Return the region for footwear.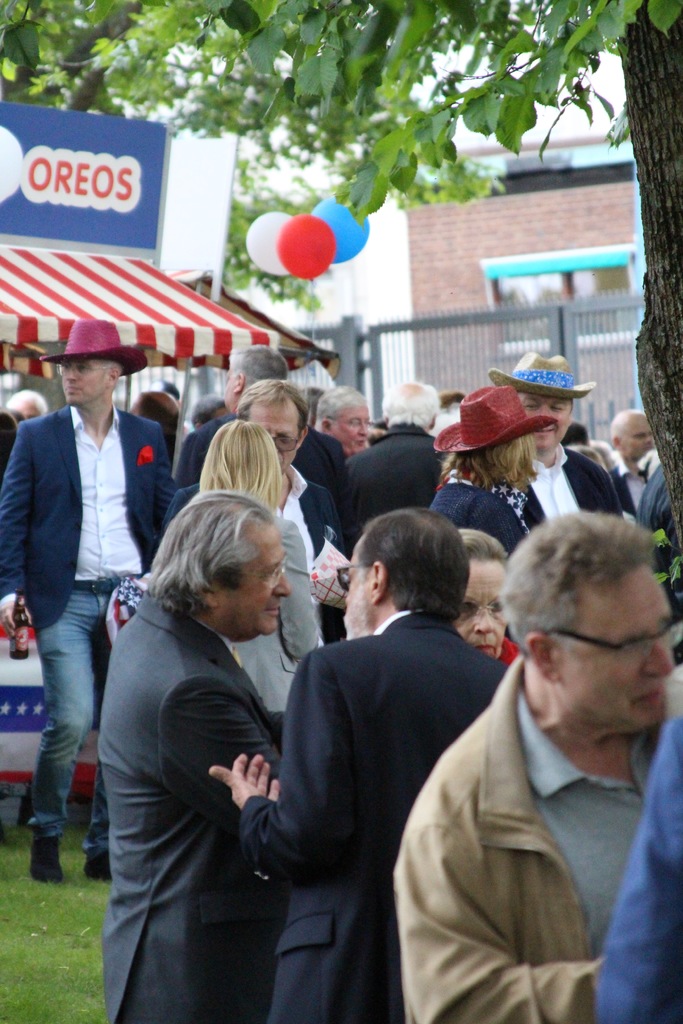
26, 820, 78, 892.
